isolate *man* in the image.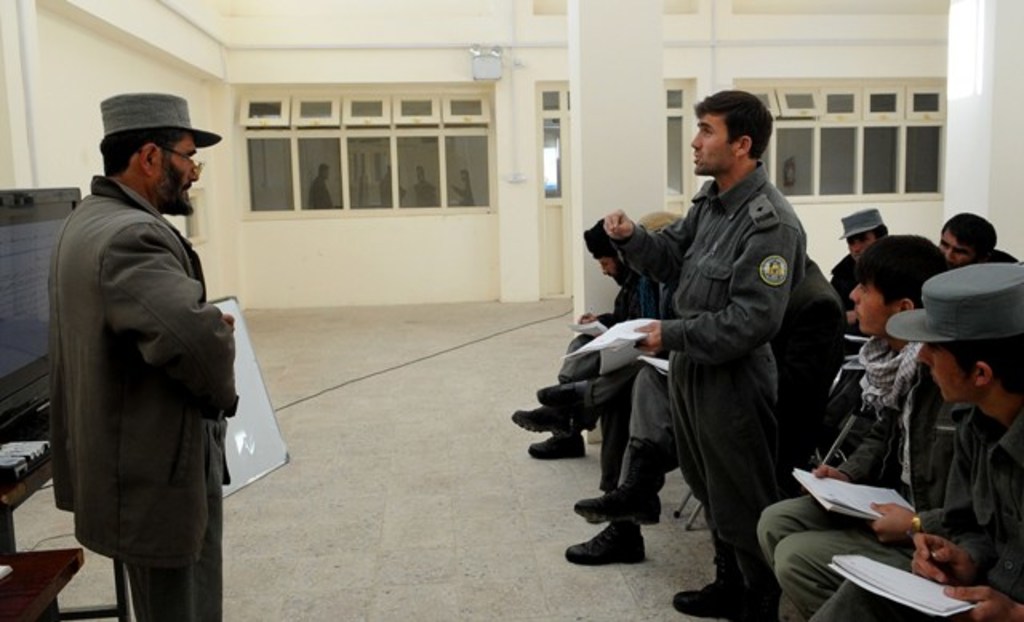
Isolated region: 34, 82, 248, 609.
